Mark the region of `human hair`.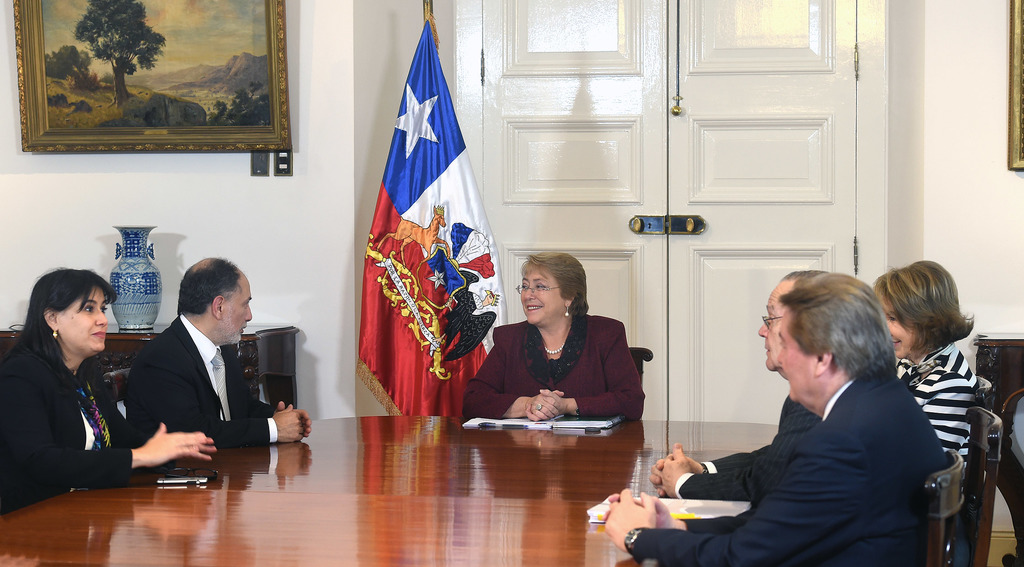
Region: box(20, 266, 115, 386).
